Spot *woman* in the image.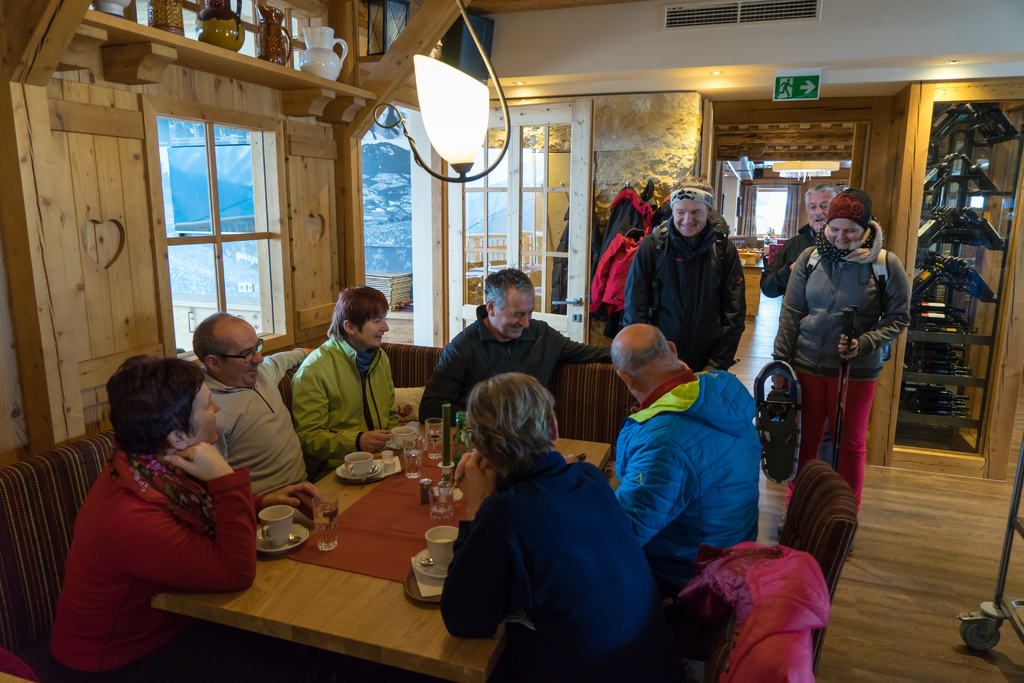
*woman* found at 775,189,911,514.
